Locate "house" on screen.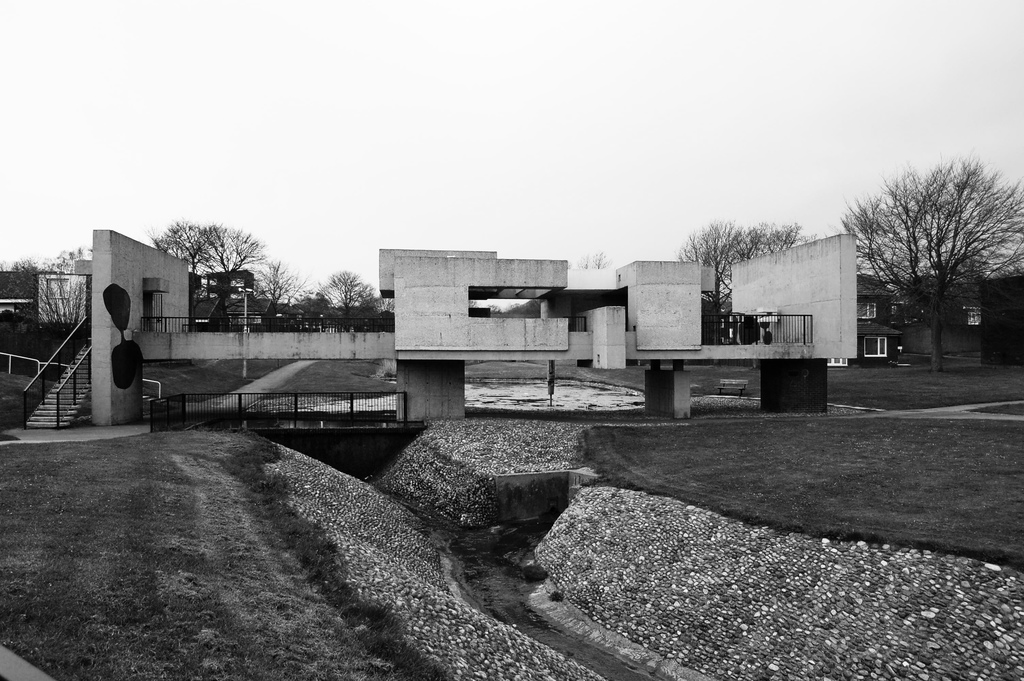
On screen at locate(826, 274, 904, 370).
